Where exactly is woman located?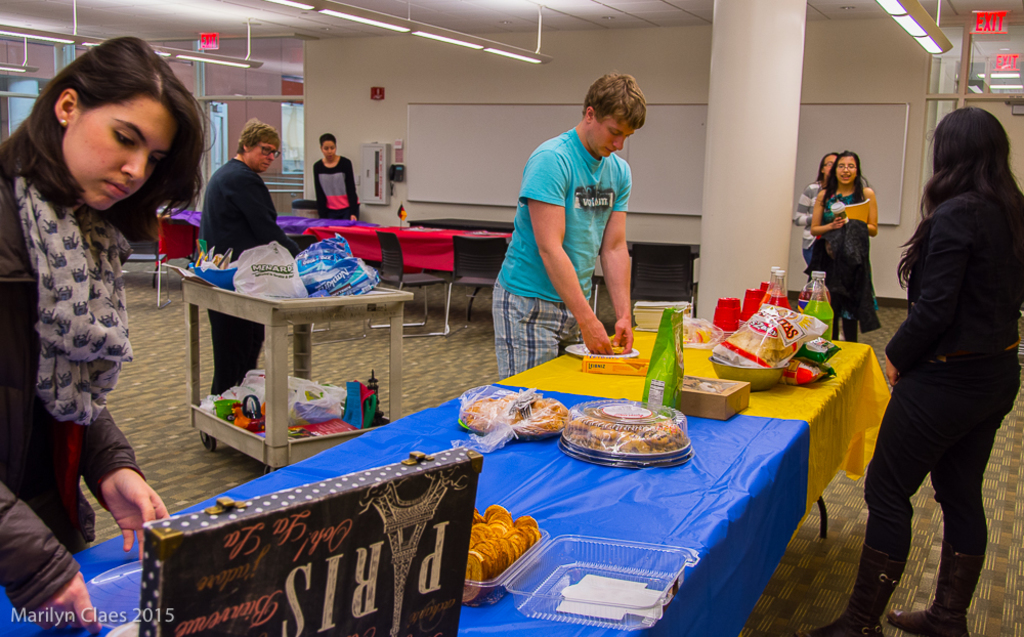
Its bounding box is locate(311, 129, 365, 221).
